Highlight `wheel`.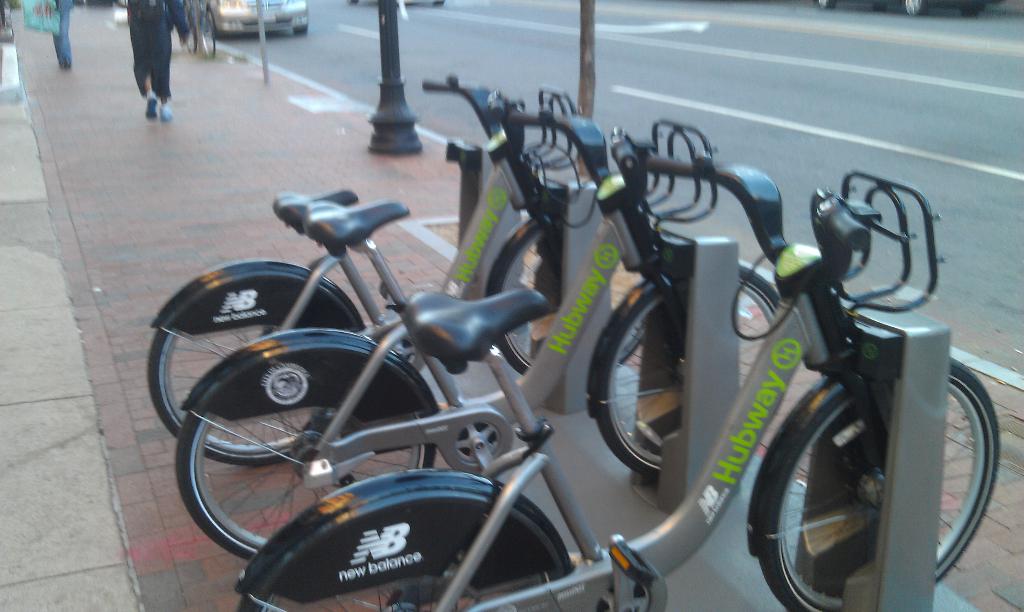
Highlighted region: {"x1": 169, "y1": 341, "x2": 429, "y2": 559}.
